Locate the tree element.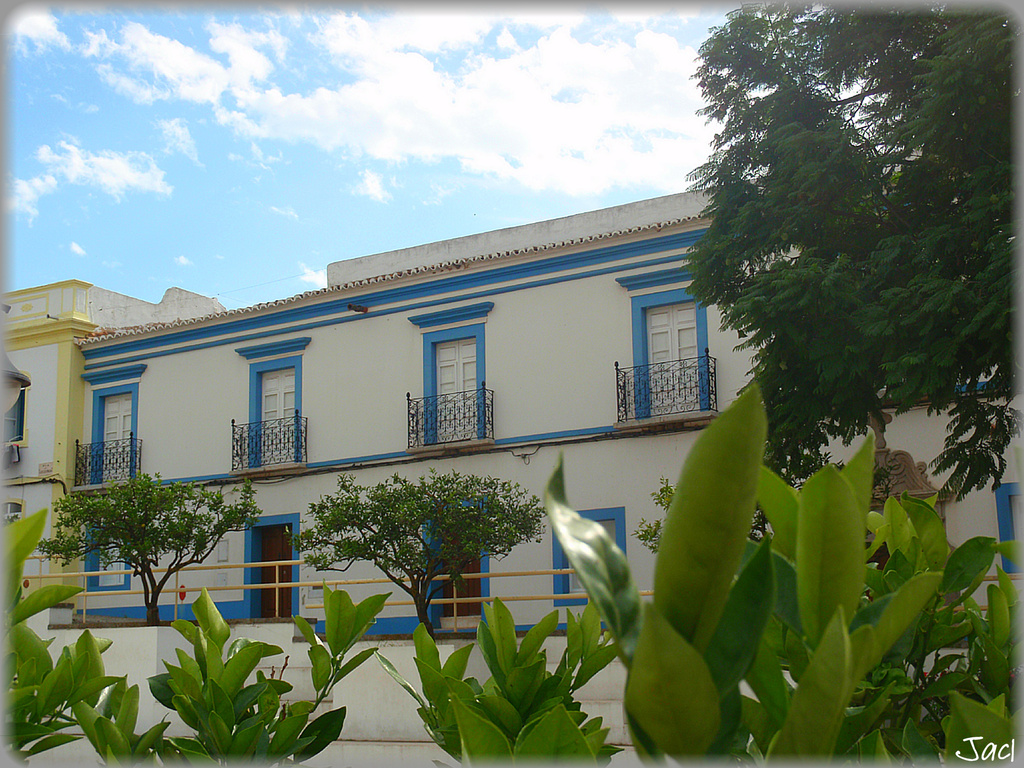
Element bbox: x1=634 y1=455 x2=795 y2=601.
